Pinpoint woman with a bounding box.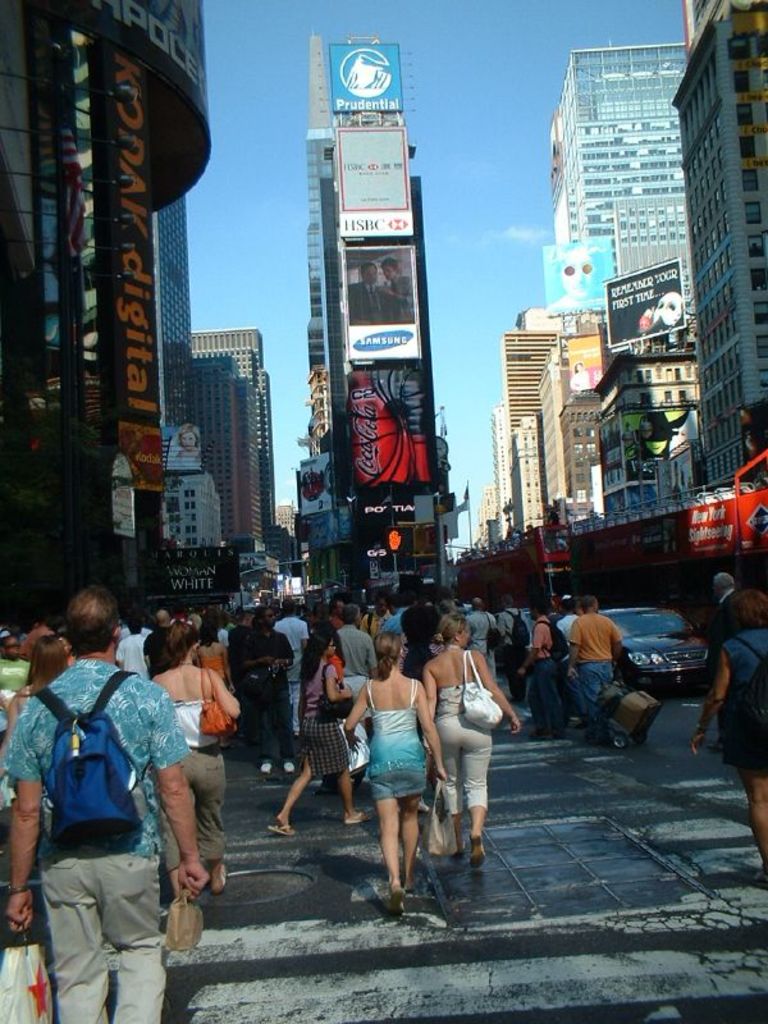
locate(687, 590, 767, 879).
